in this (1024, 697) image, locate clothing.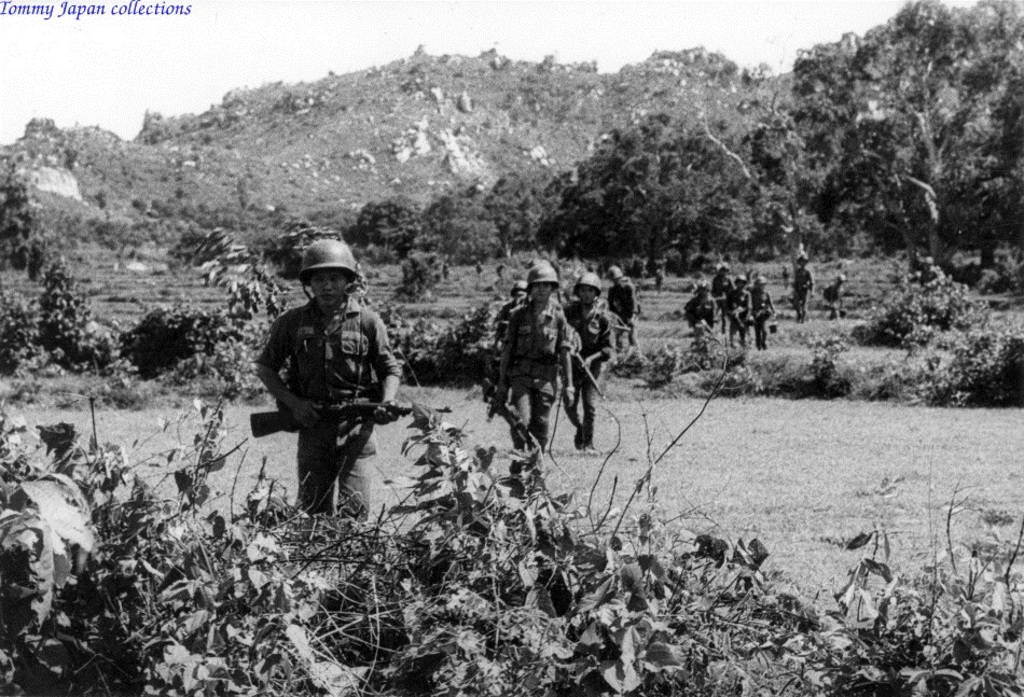
Bounding box: <region>606, 277, 639, 333</region>.
